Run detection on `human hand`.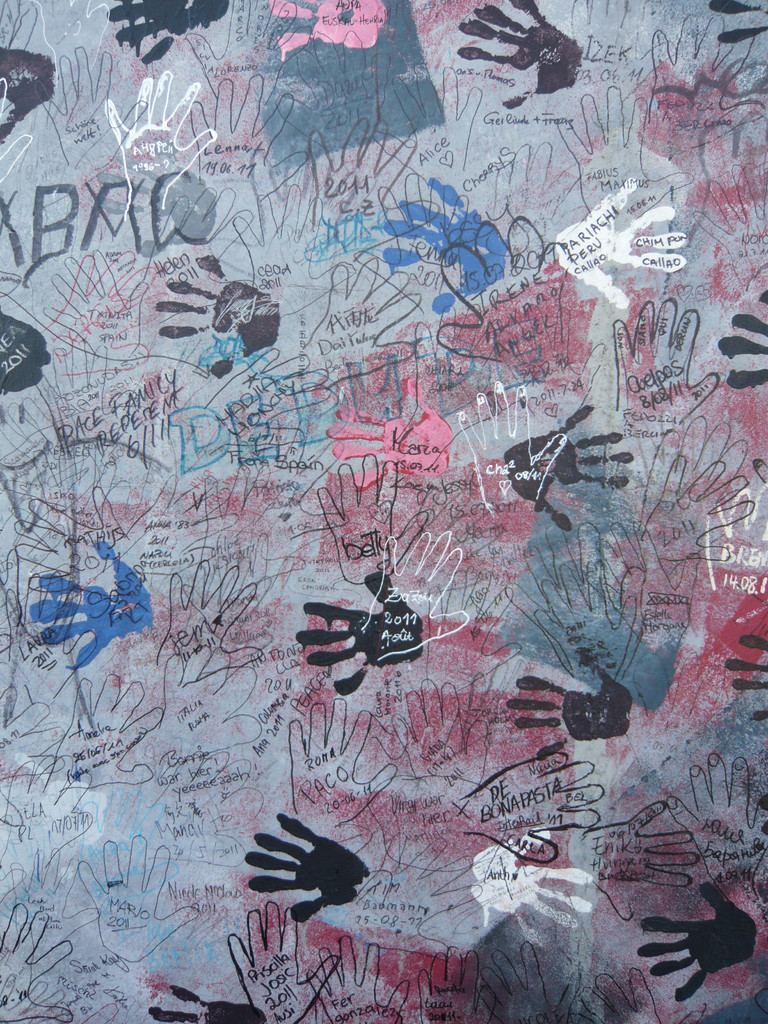
Result: crop(0, 970, 68, 1023).
